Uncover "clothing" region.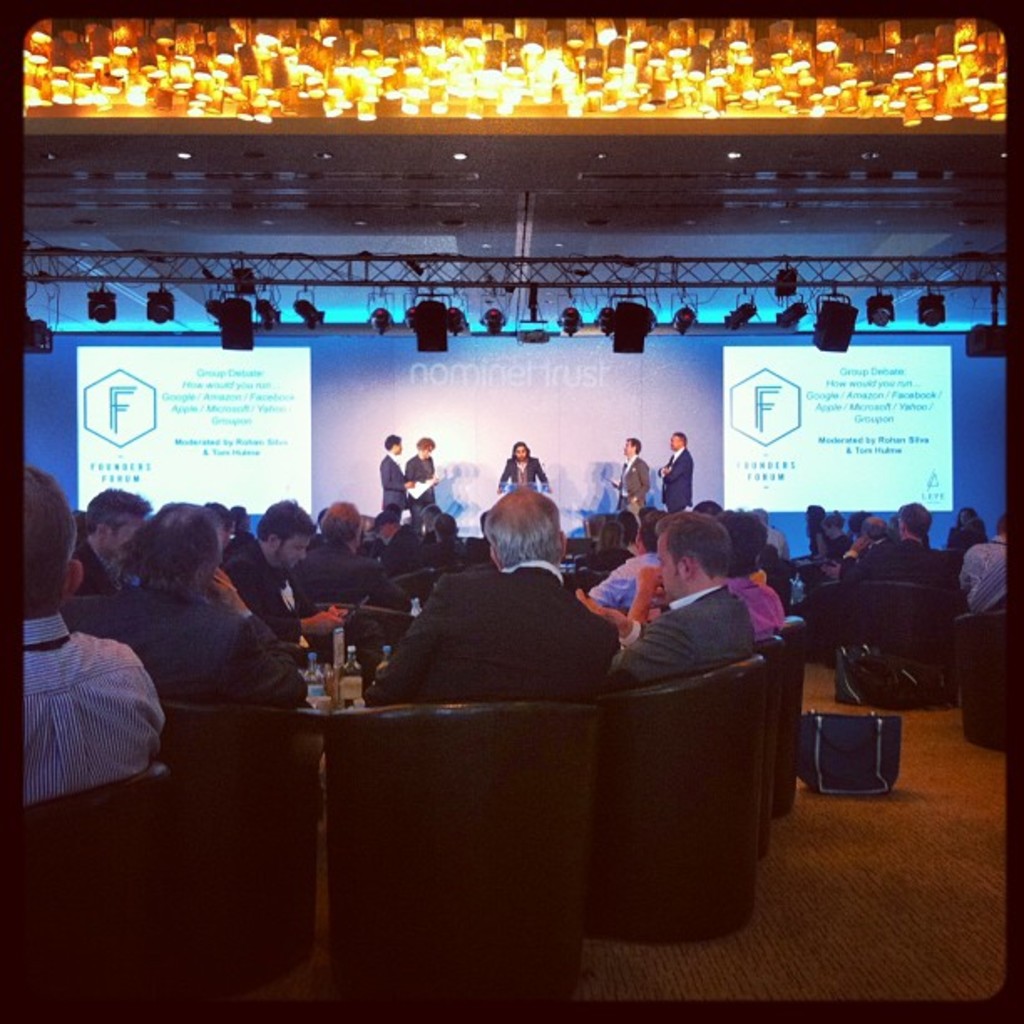
Uncovered: pyautogui.locateOnScreen(801, 524, 828, 559).
